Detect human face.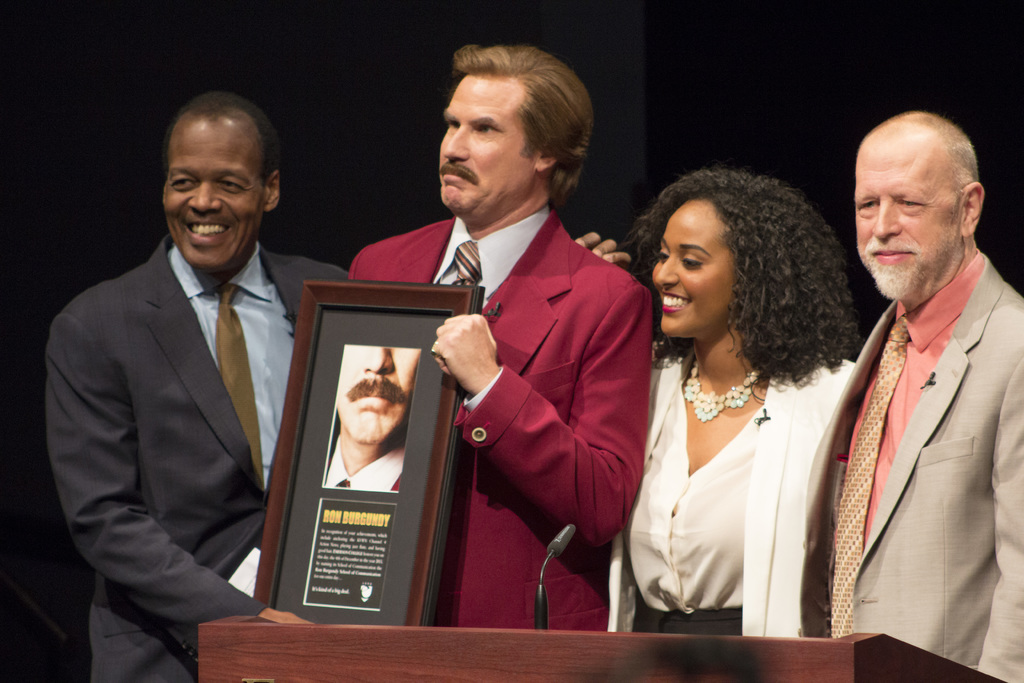
Detected at bbox=[648, 207, 738, 343].
